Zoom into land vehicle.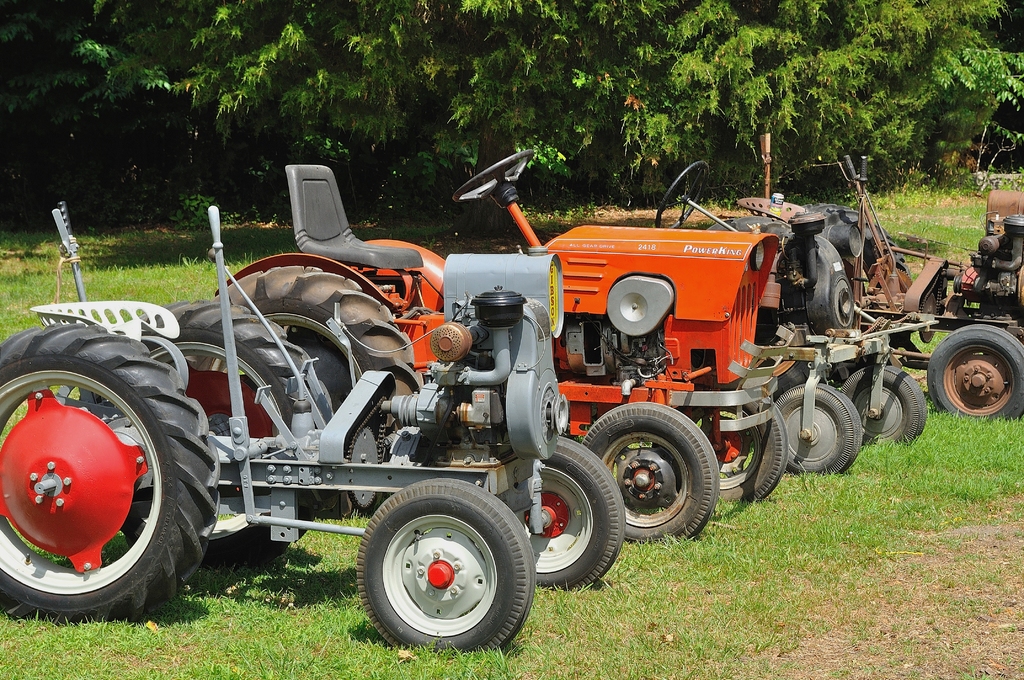
Zoom target: [x1=703, y1=154, x2=1023, y2=423].
